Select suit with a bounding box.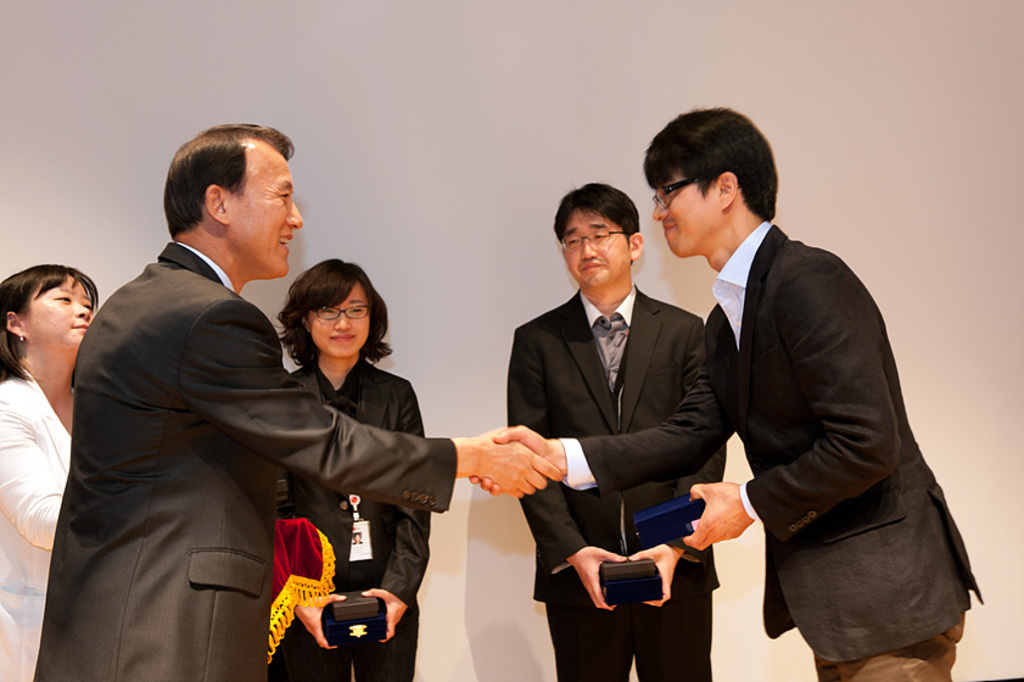
select_region(32, 239, 457, 681).
